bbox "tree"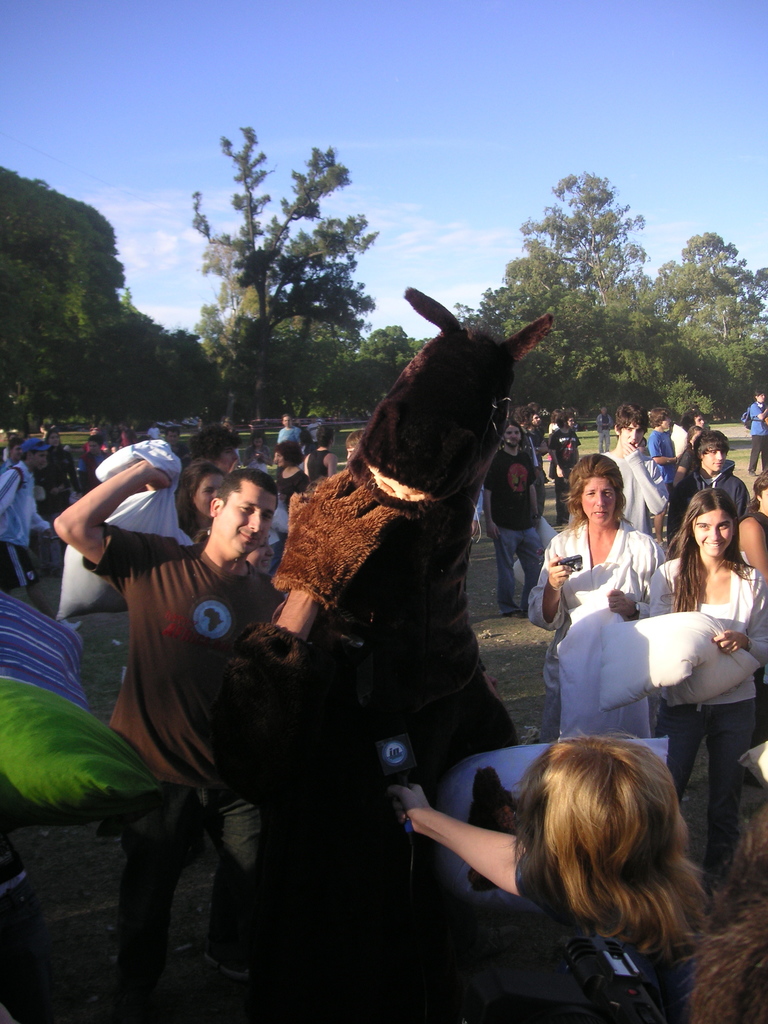
649/228/767/340
